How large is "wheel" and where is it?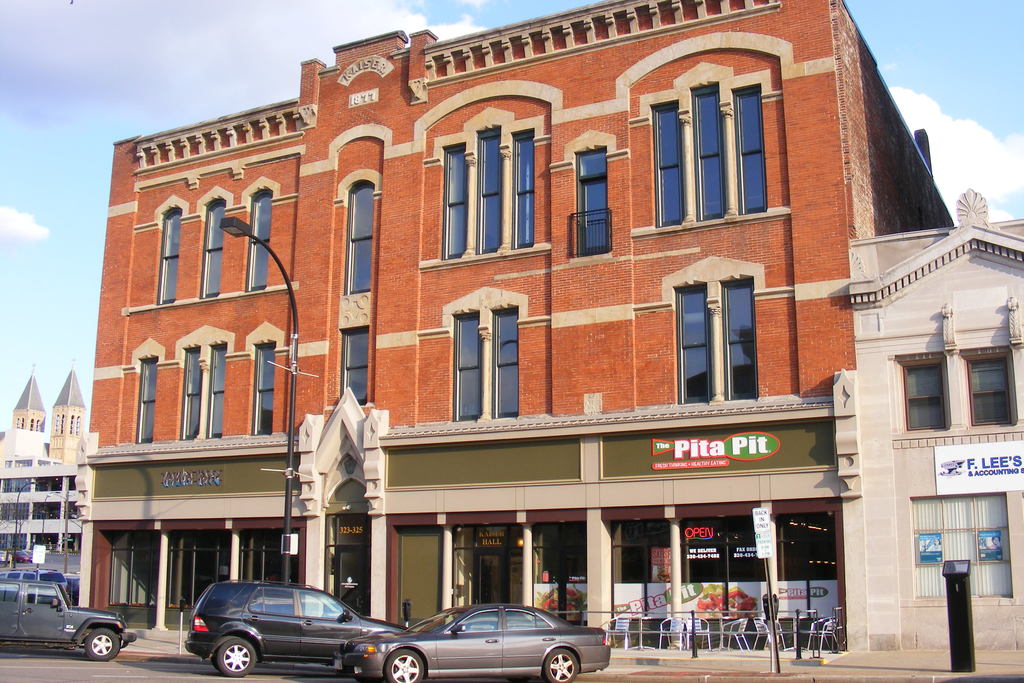
Bounding box: 17:556:25:566.
